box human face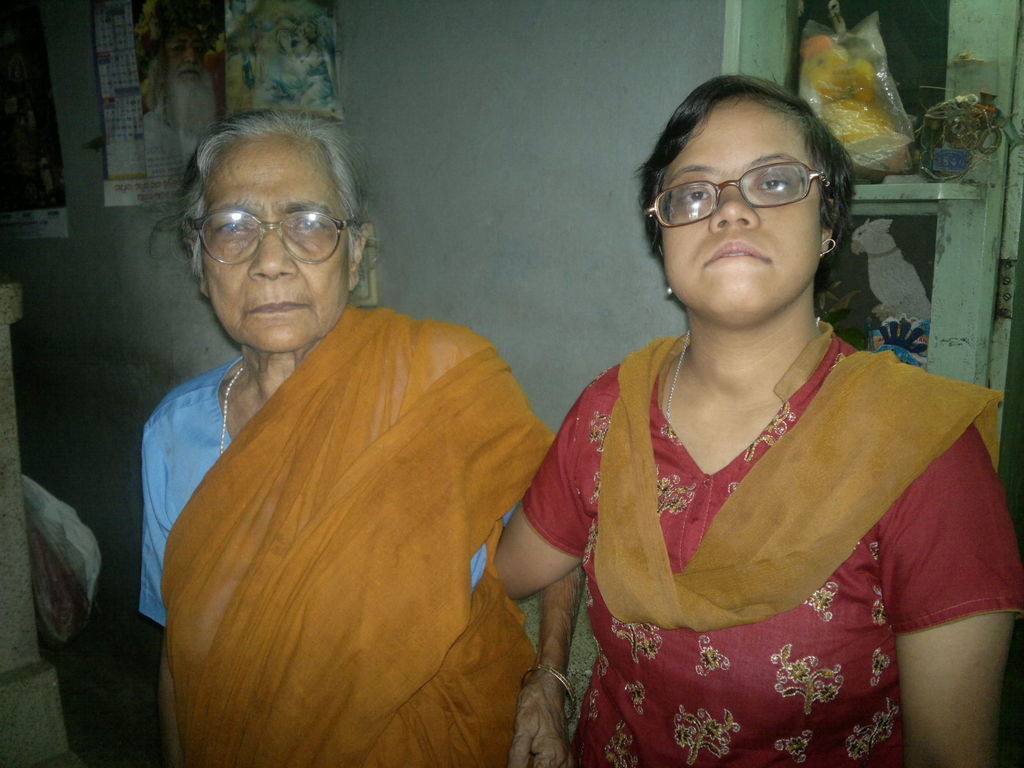
region(195, 145, 344, 357)
